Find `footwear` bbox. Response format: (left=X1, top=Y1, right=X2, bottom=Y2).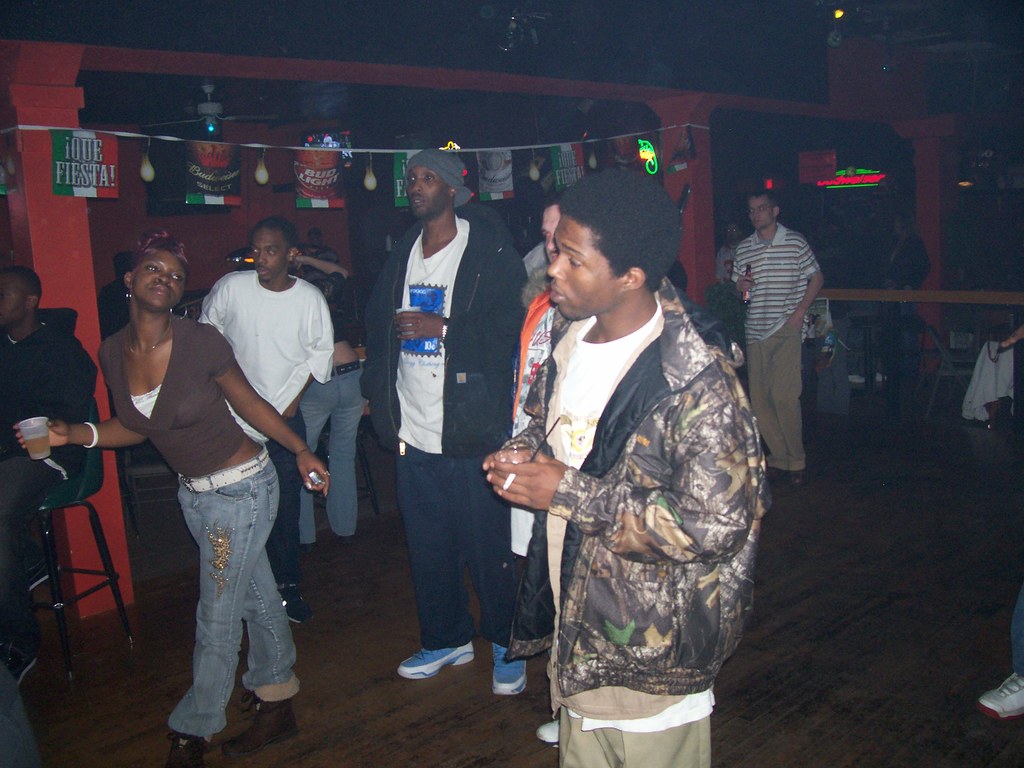
(left=276, top=583, right=317, bottom=627).
